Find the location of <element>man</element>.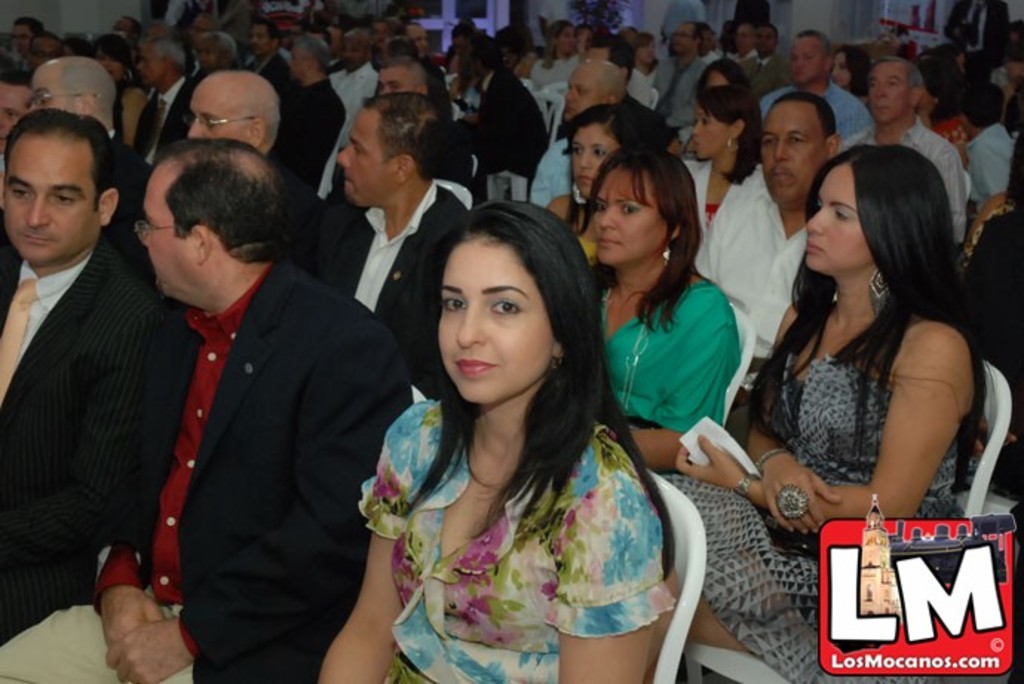
Location: bbox=(0, 80, 31, 137).
